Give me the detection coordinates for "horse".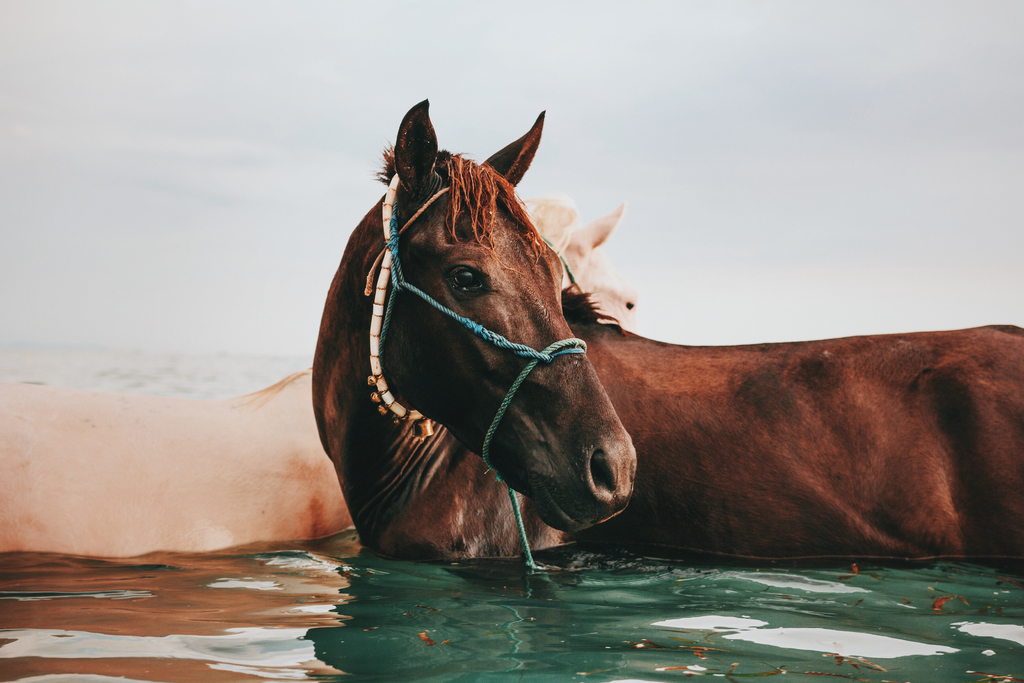
<region>0, 199, 639, 552</region>.
